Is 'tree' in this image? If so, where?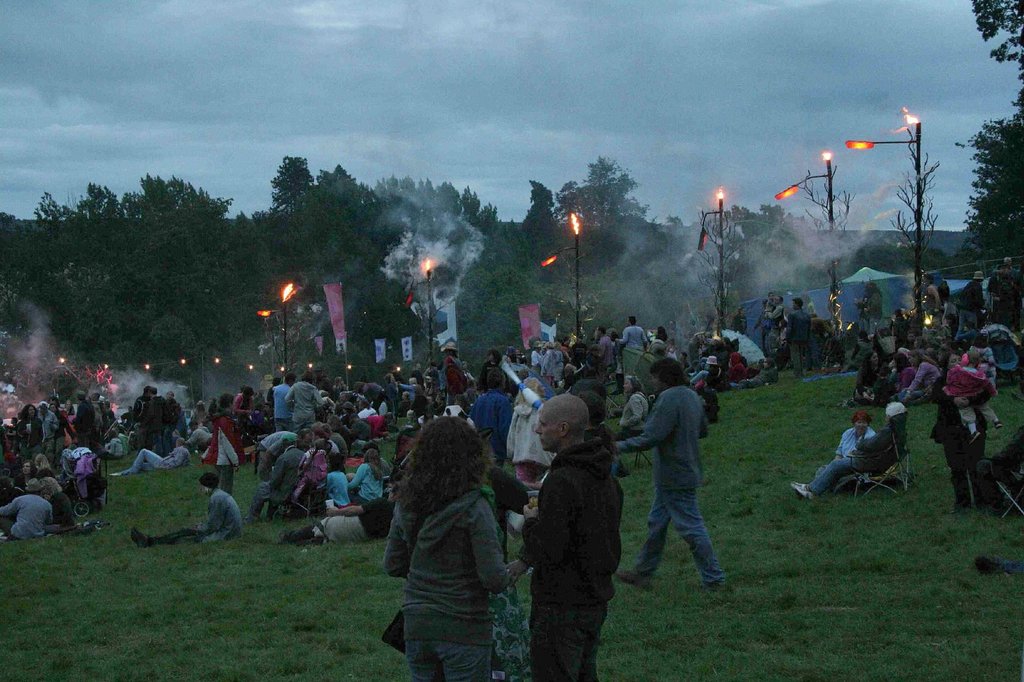
Yes, at [962, 5, 1018, 335].
